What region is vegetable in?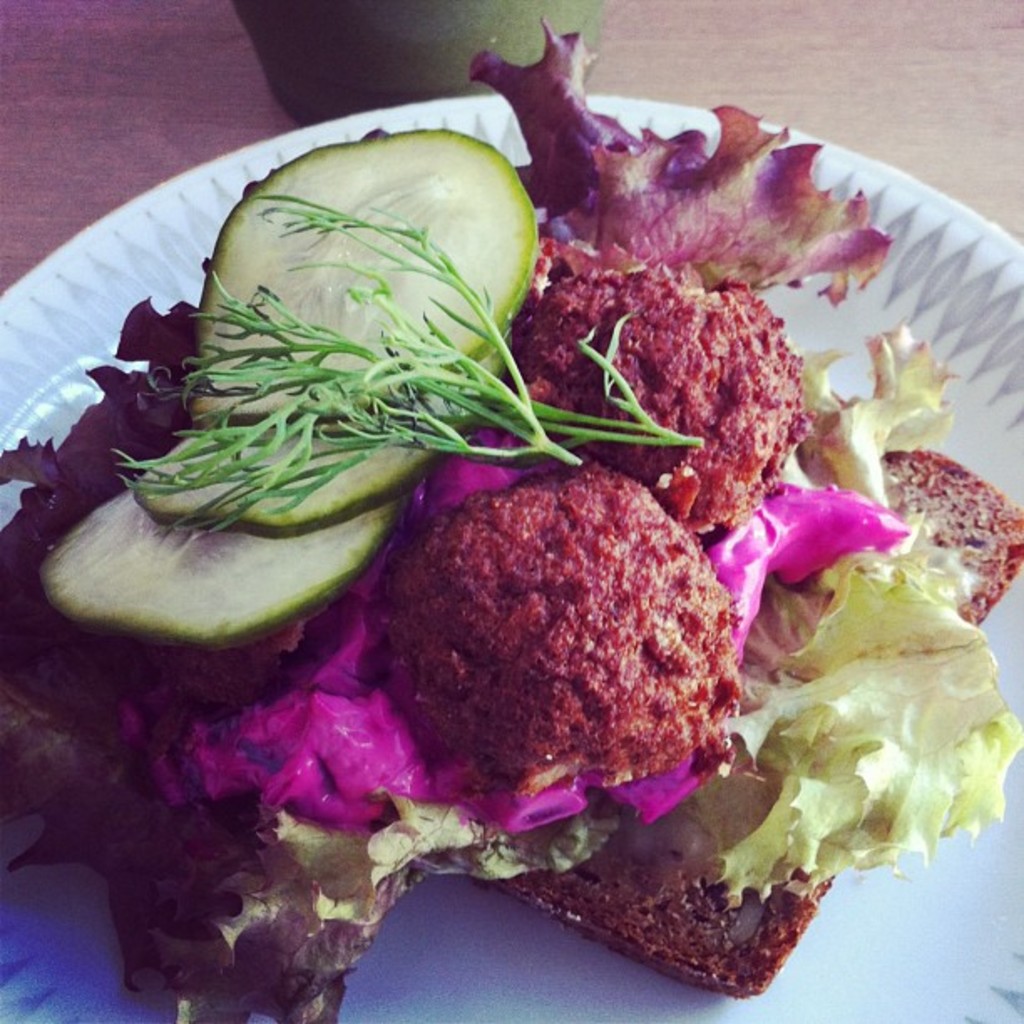
Rect(201, 124, 545, 407).
